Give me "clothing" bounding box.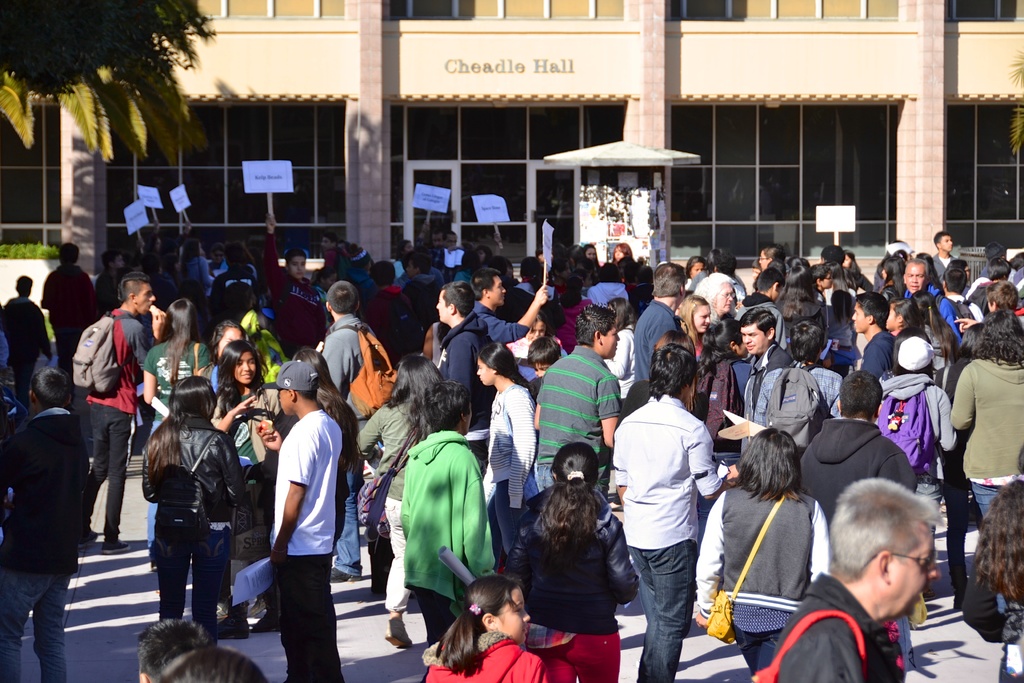
bbox=(526, 346, 630, 506).
